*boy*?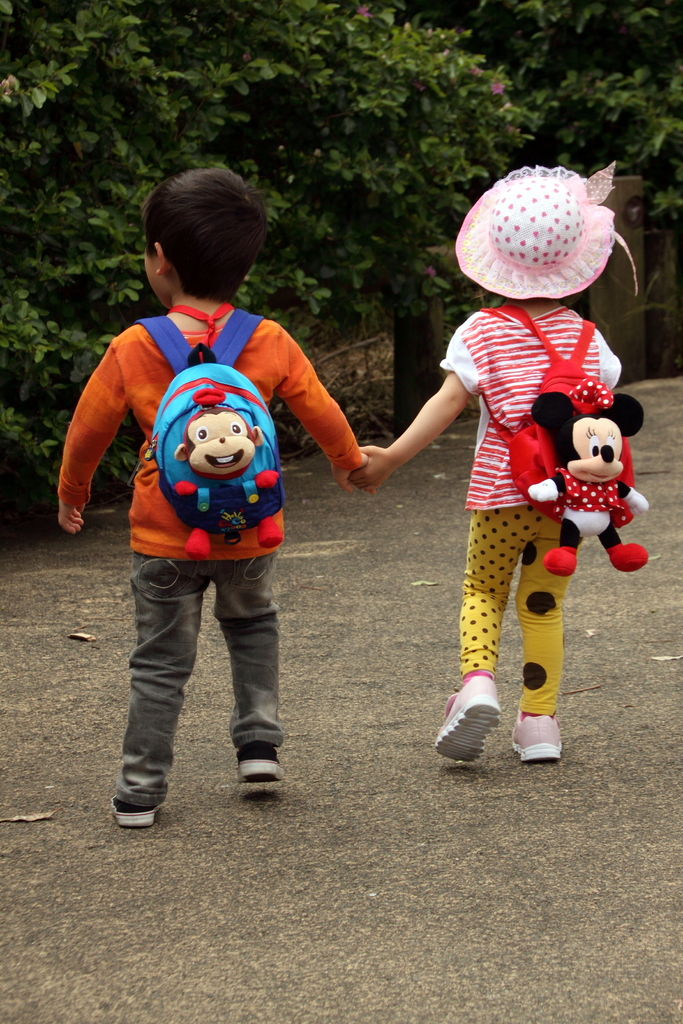
x1=54, y1=166, x2=376, y2=825
